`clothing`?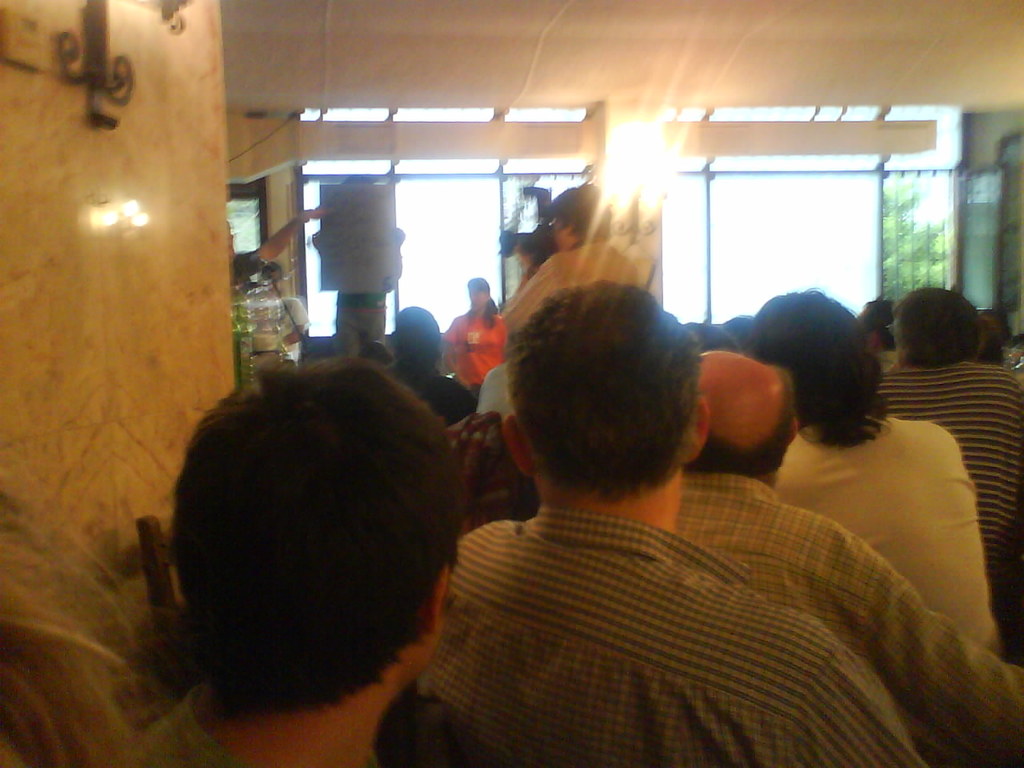
crop(877, 359, 1023, 628)
